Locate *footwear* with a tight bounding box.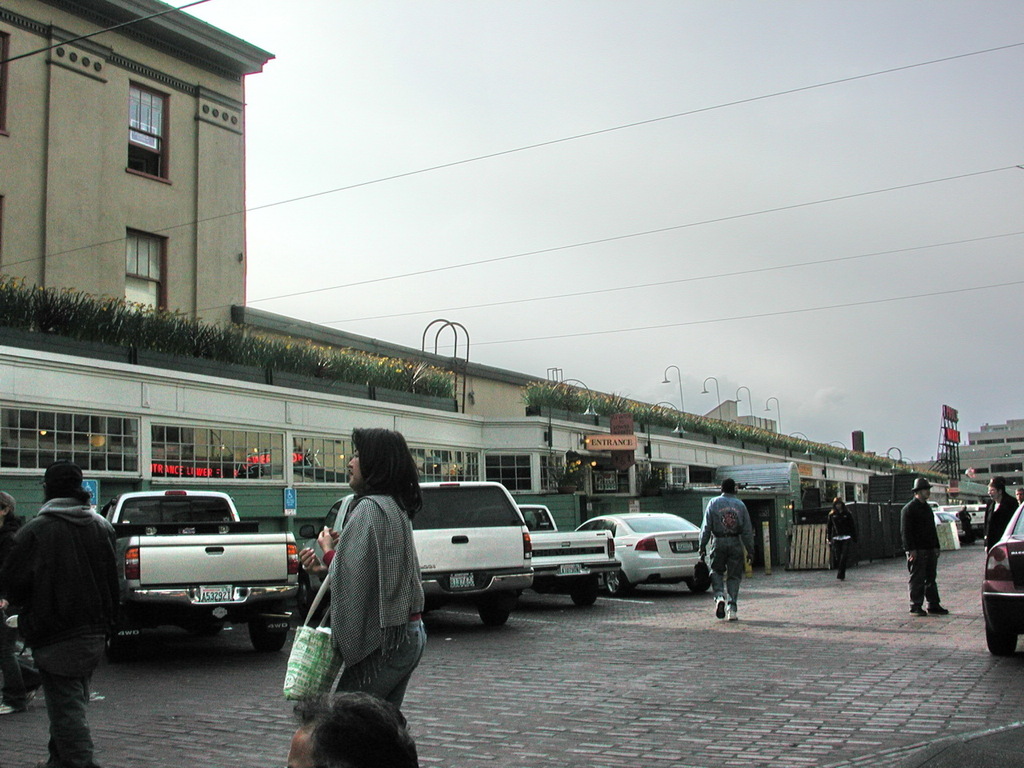
{"left": 924, "top": 602, "right": 947, "bottom": 615}.
